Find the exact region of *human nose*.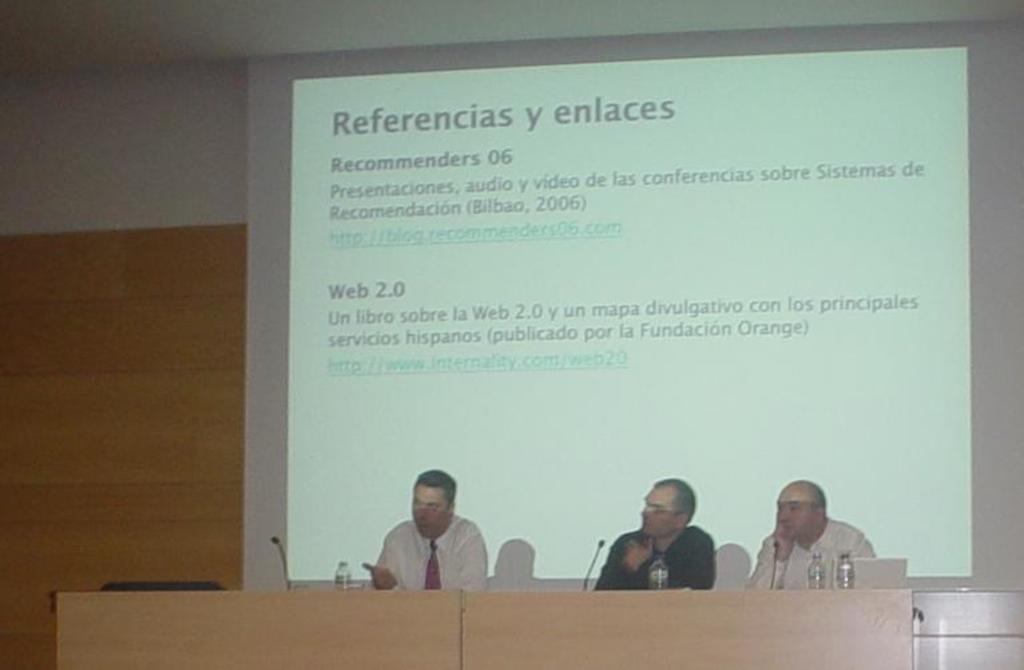
Exact region: 416, 504, 425, 519.
